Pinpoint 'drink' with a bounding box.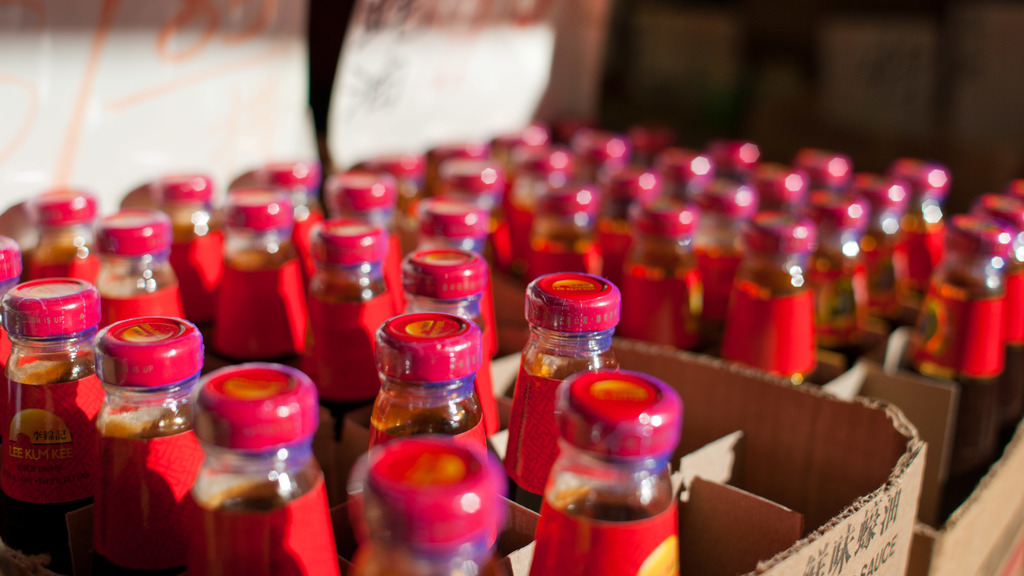
box=[175, 364, 344, 575].
